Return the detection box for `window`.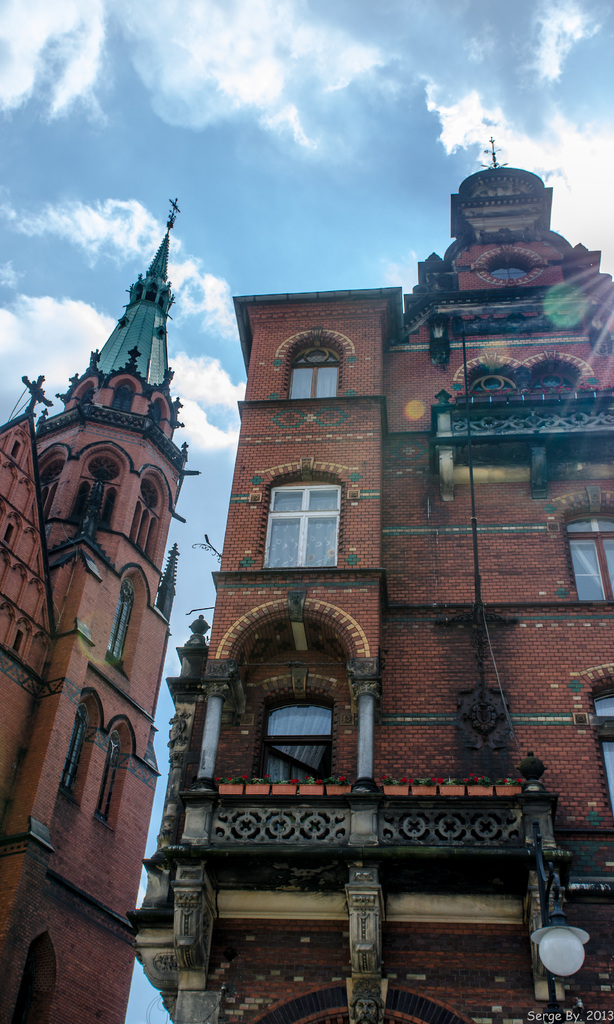
detection(107, 576, 140, 671).
